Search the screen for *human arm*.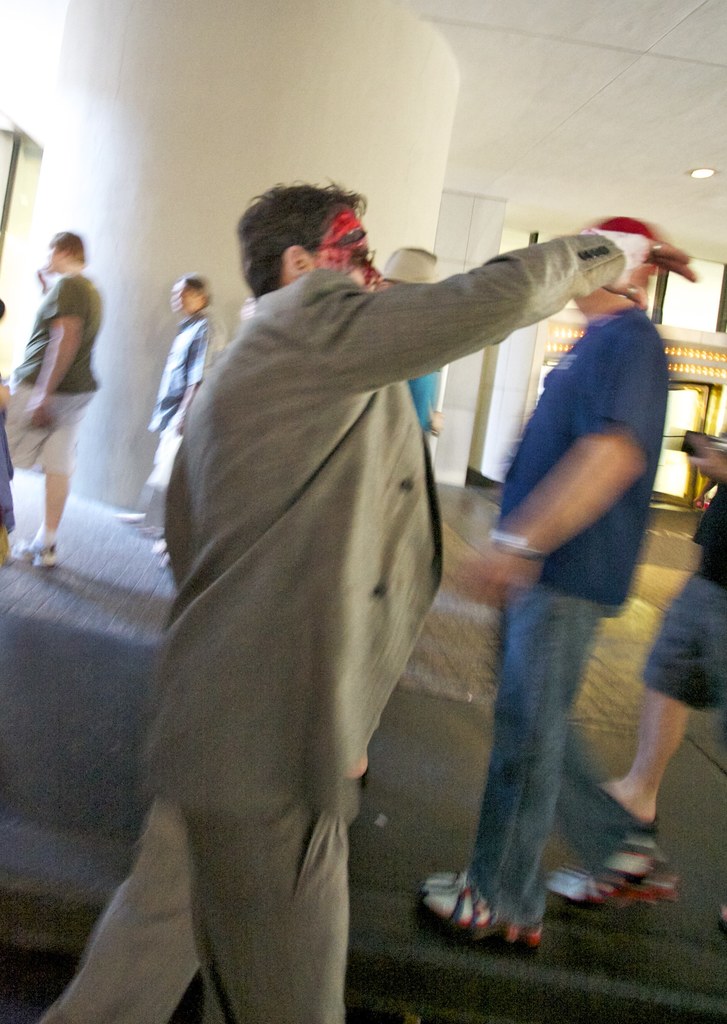
Found at [left=26, top=273, right=83, bottom=431].
